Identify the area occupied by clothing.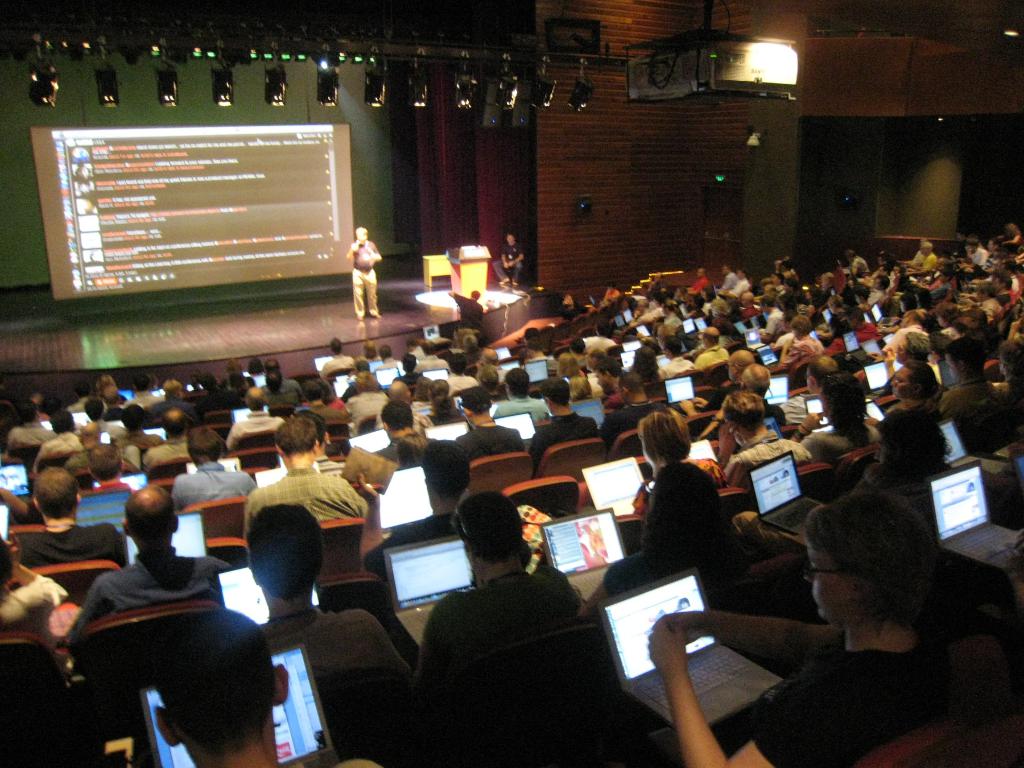
Area: <bbox>462, 425, 526, 465</bbox>.
